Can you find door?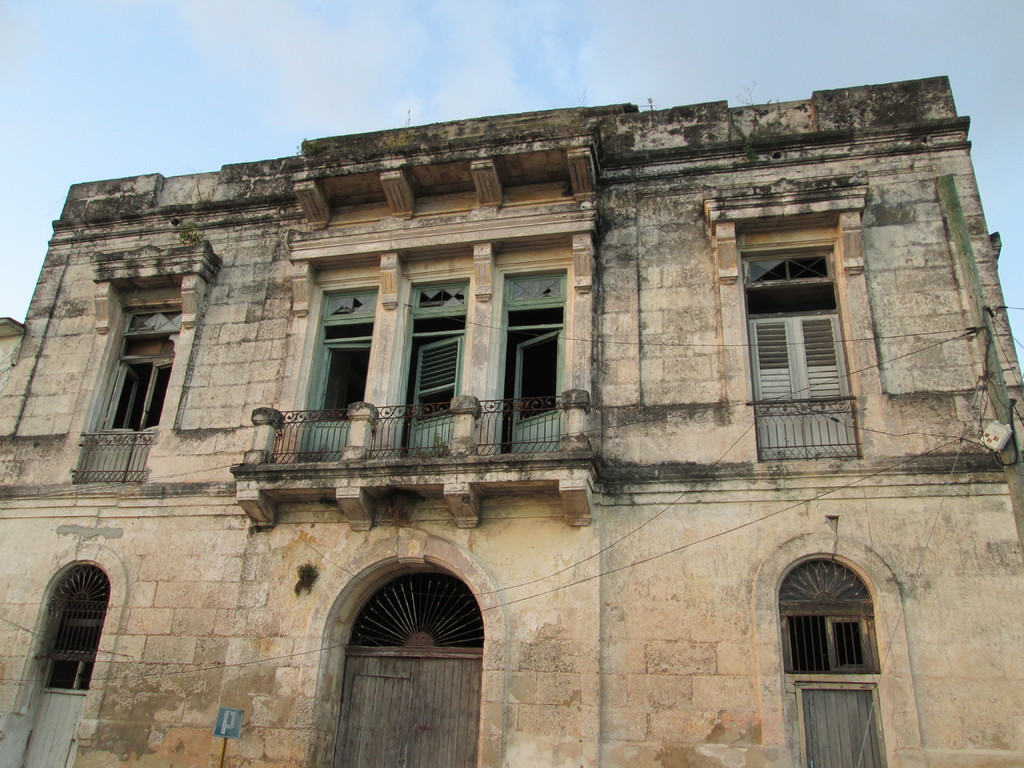
Yes, bounding box: 804/689/871/767.
